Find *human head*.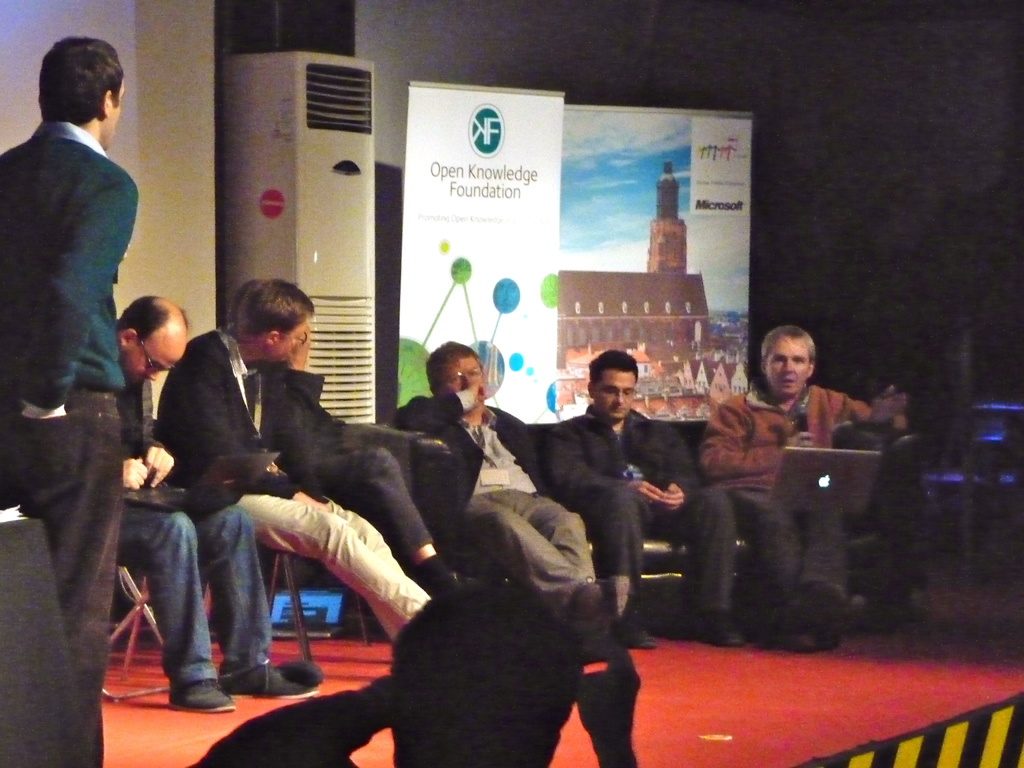
36, 35, 129, 150.
